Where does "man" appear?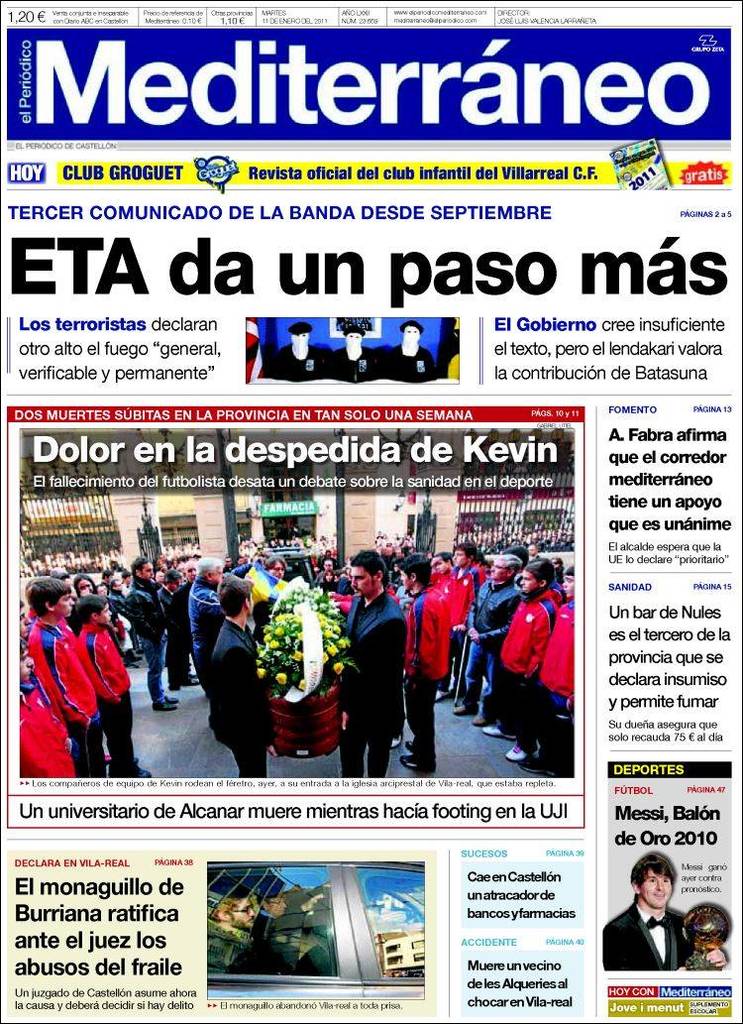
Appears at detection(183, 553, 231, 695).
